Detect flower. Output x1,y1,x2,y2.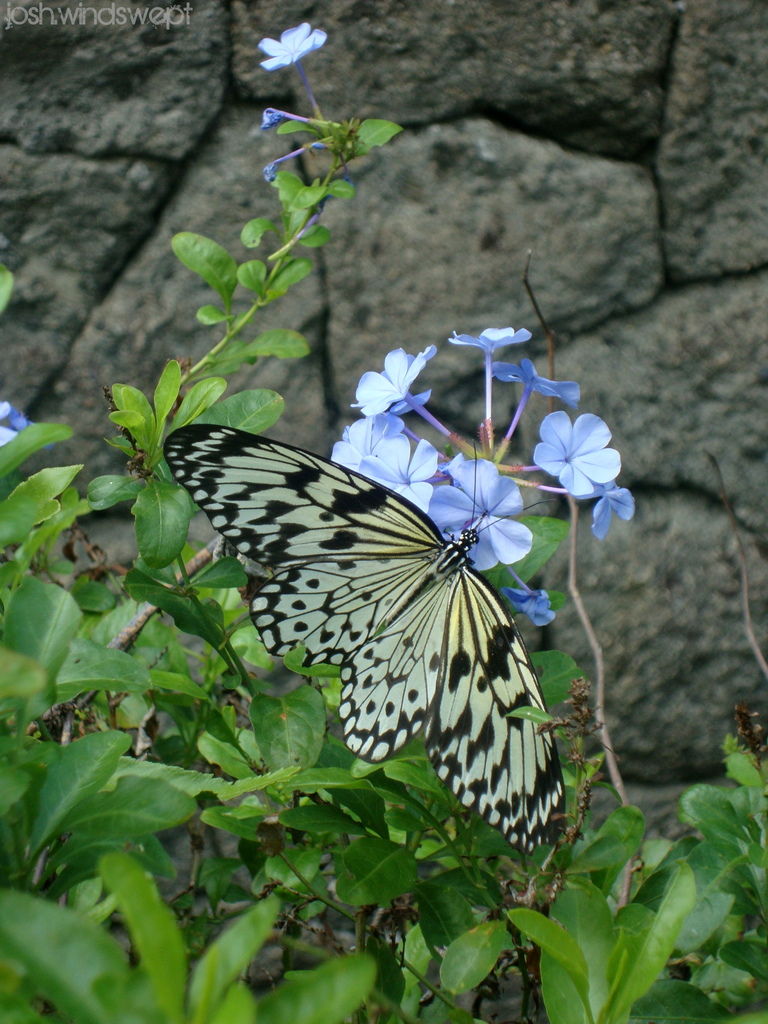
357,340,442,410.
